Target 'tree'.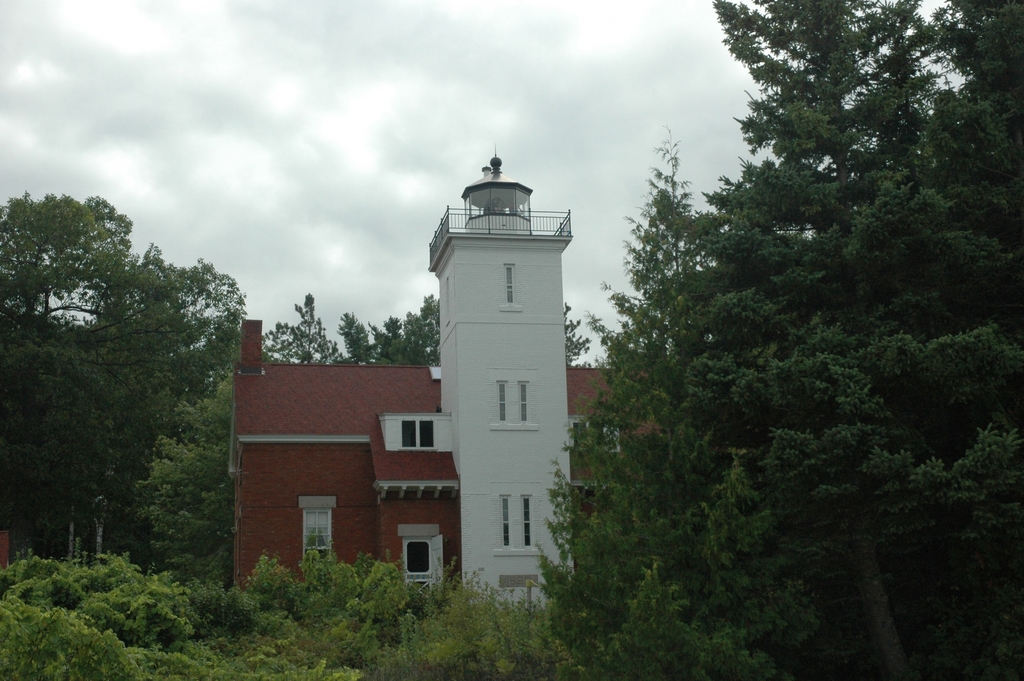
Target region: 257 291 335 366.
